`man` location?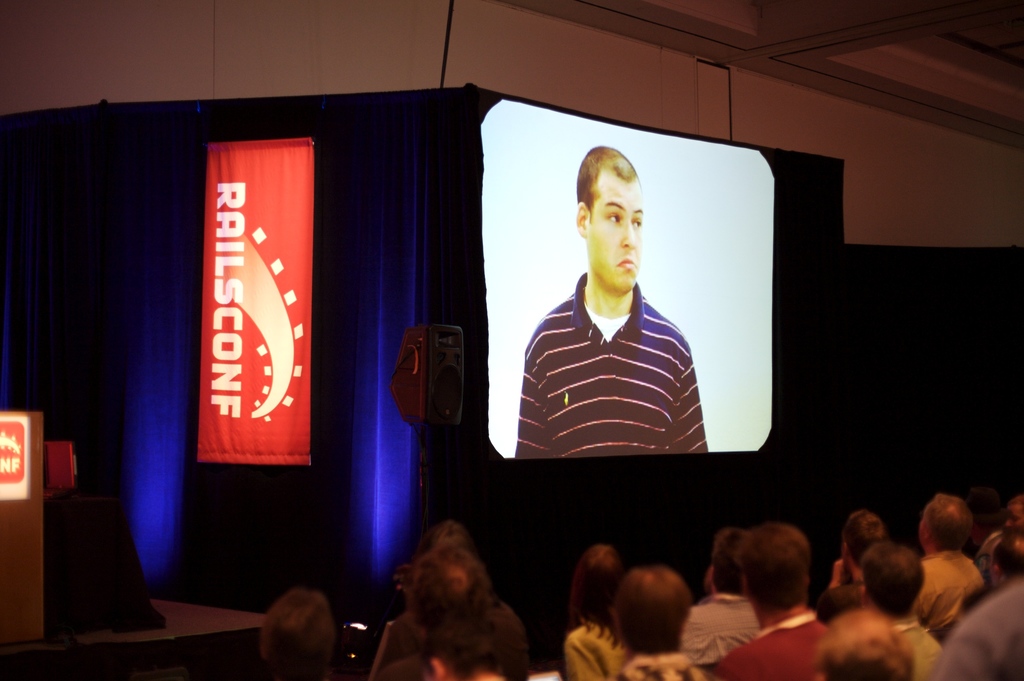
bbox(515, 145, 705, 456)
